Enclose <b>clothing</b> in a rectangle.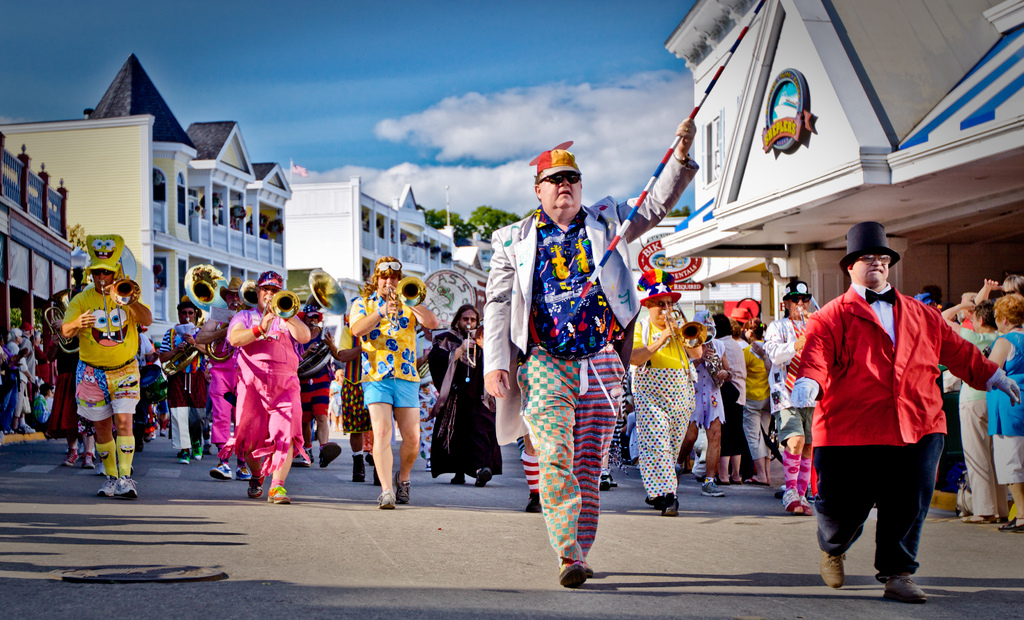
bbox=(959, 327, 992, 510).
